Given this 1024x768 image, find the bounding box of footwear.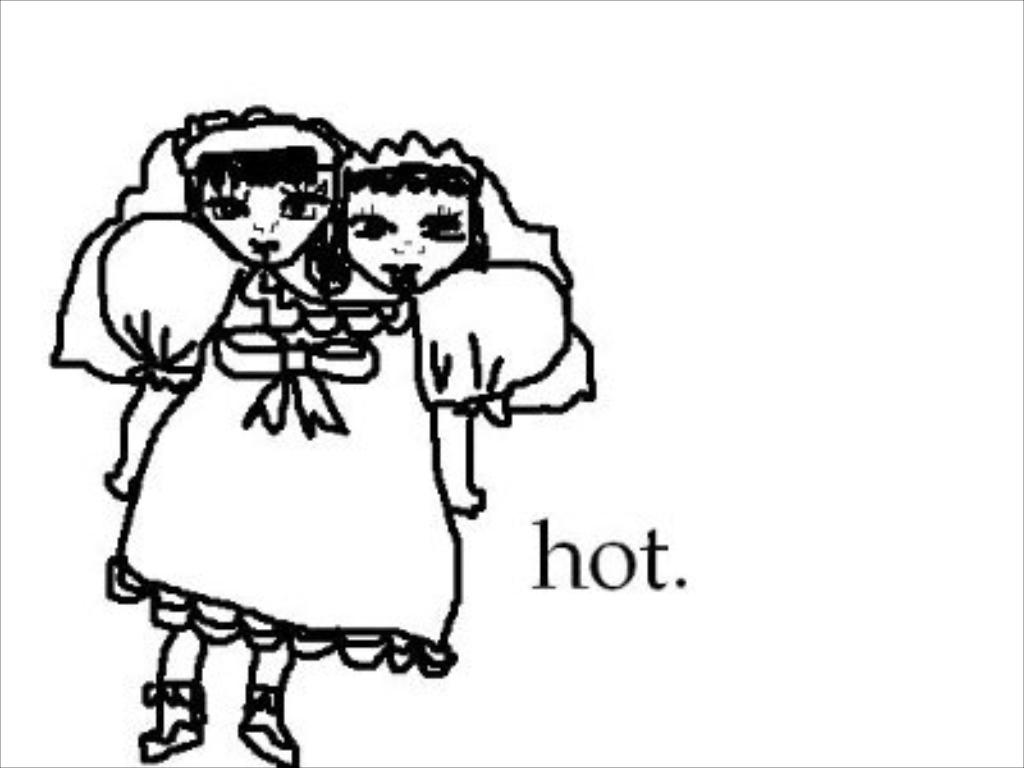
{"left": 133, "top": 676, "right": 210, "bottom": 765}.
